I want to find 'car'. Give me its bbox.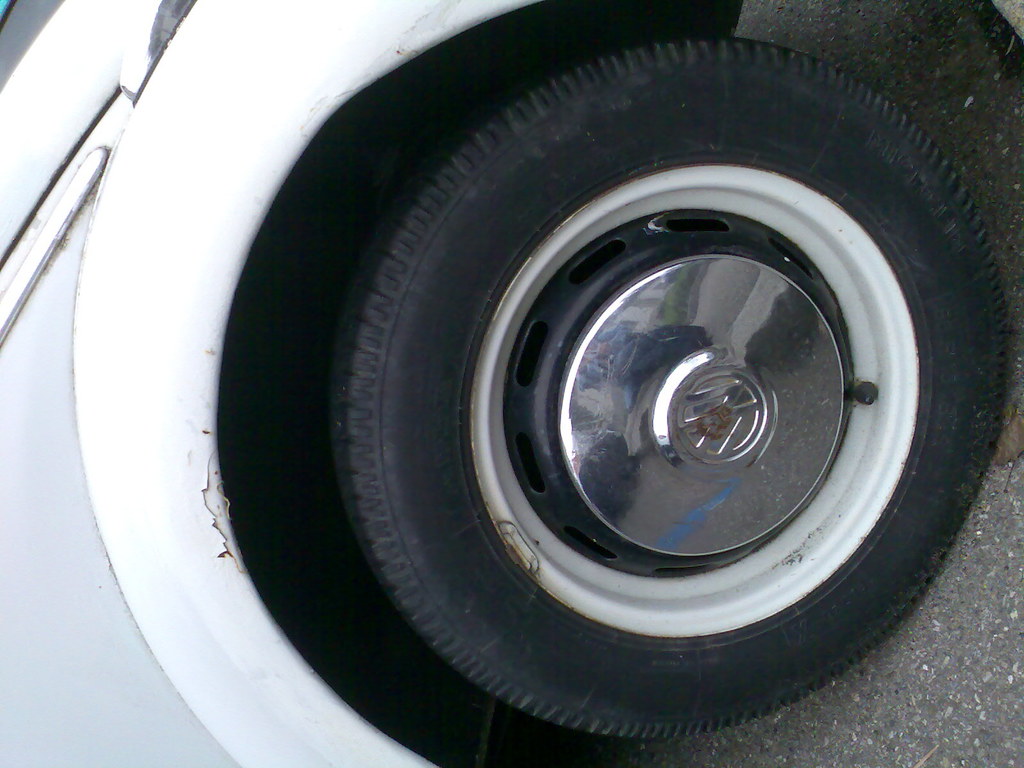
pyautogui.locateOnScreen(0, 0, 1023, 767).
